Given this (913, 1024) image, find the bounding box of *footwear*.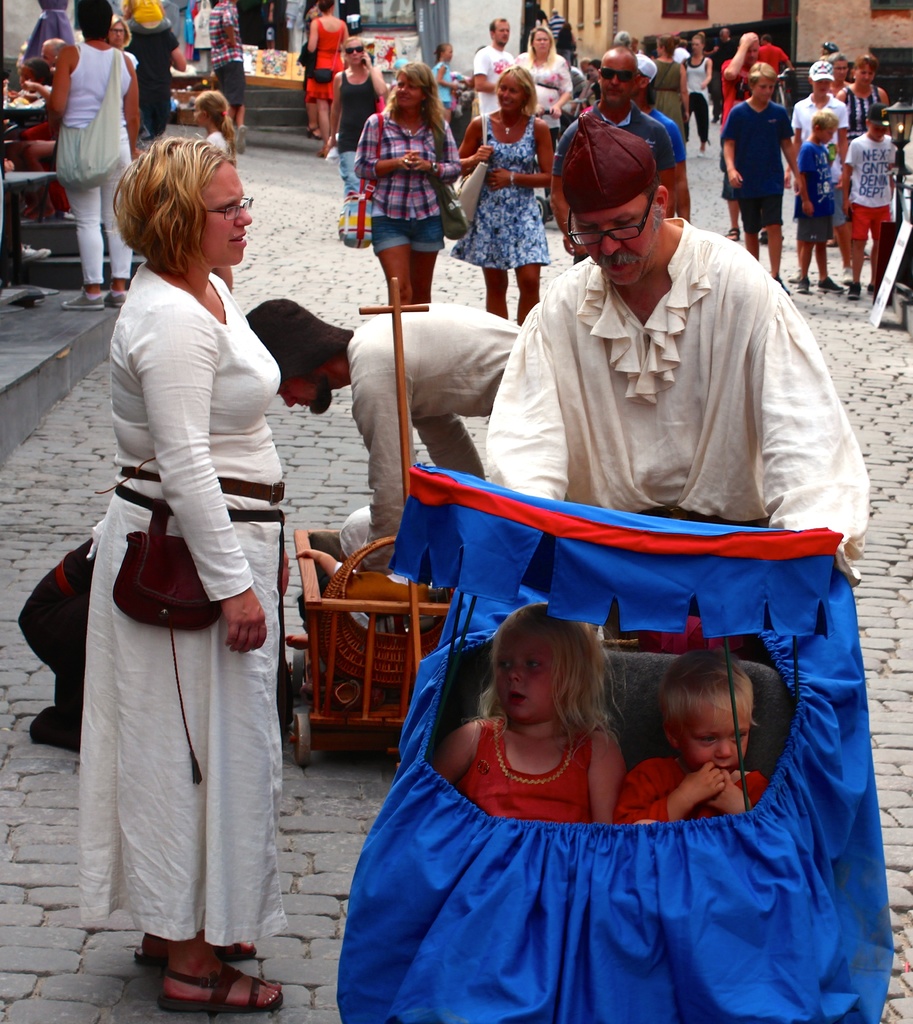
[797,273,809,294].
